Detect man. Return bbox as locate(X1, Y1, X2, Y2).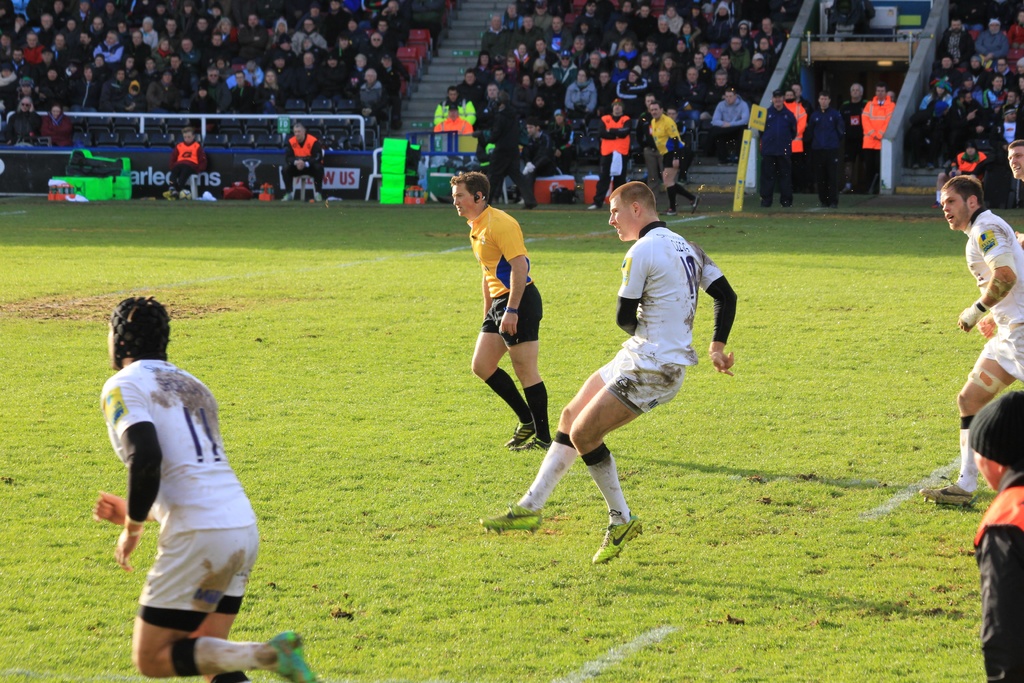
locate(145, 72, 178, 111).
